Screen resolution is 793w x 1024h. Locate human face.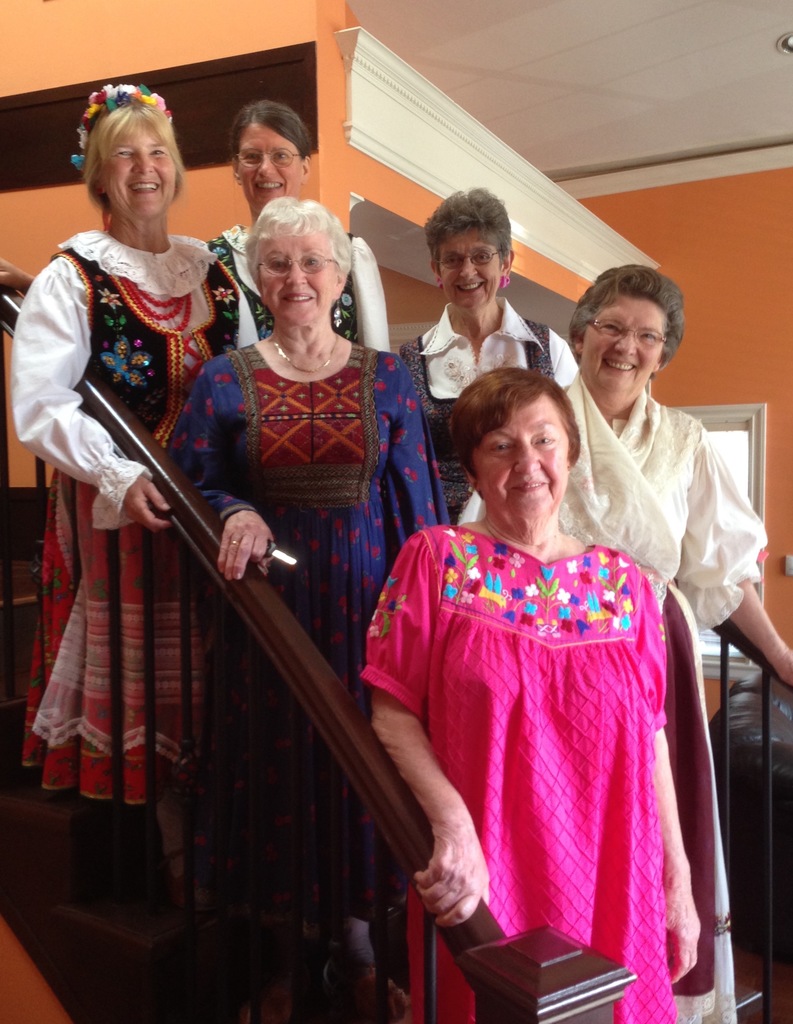
x1=233, y1=120, x2=306, y2=209.
